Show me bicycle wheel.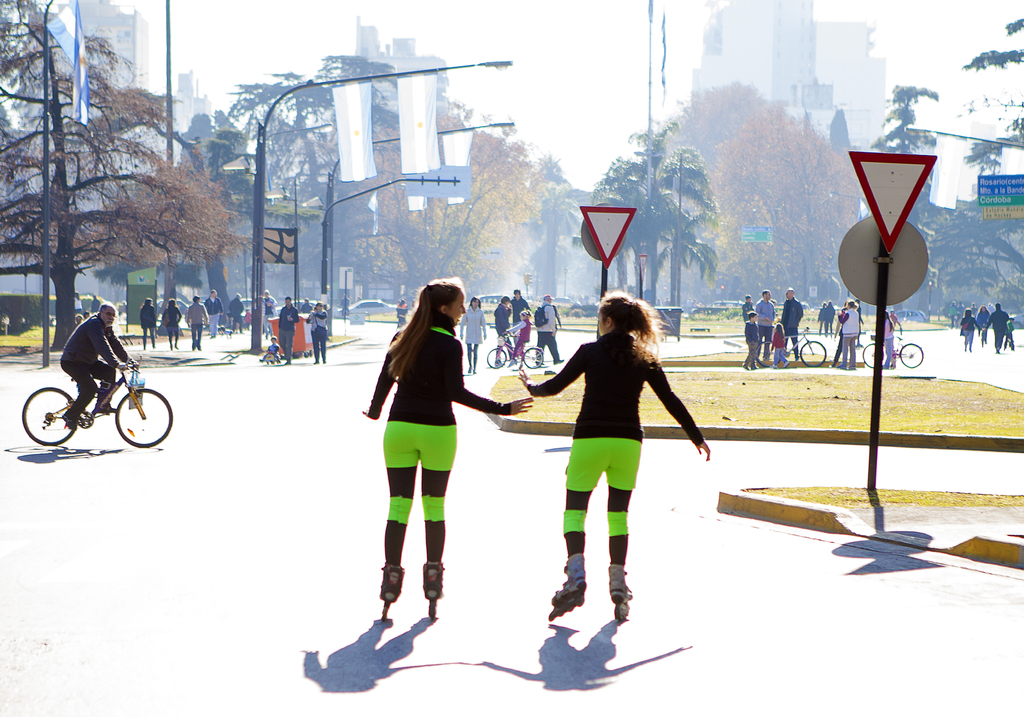
bicycle wheel is here: (800,338,822,367).
